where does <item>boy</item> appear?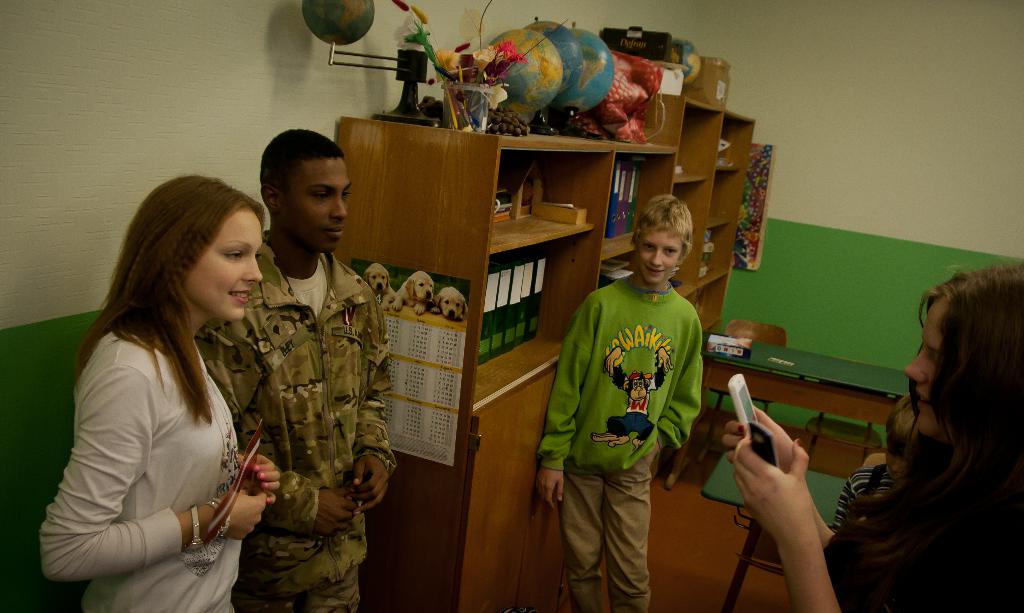
Appears at (538, 198, 733, 601).
